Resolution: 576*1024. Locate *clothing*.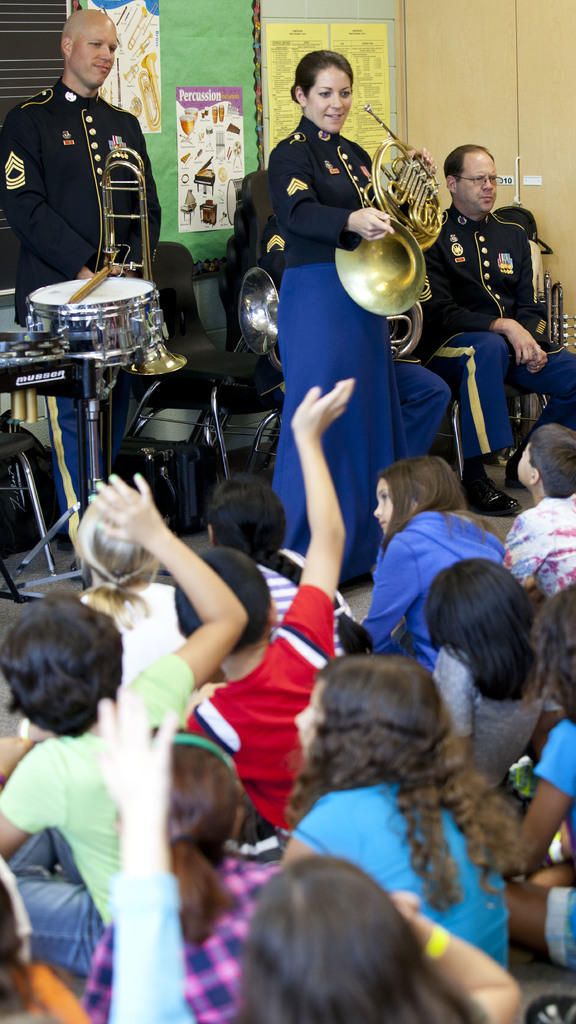
left=414, top=199, right=575, bottom=468.
